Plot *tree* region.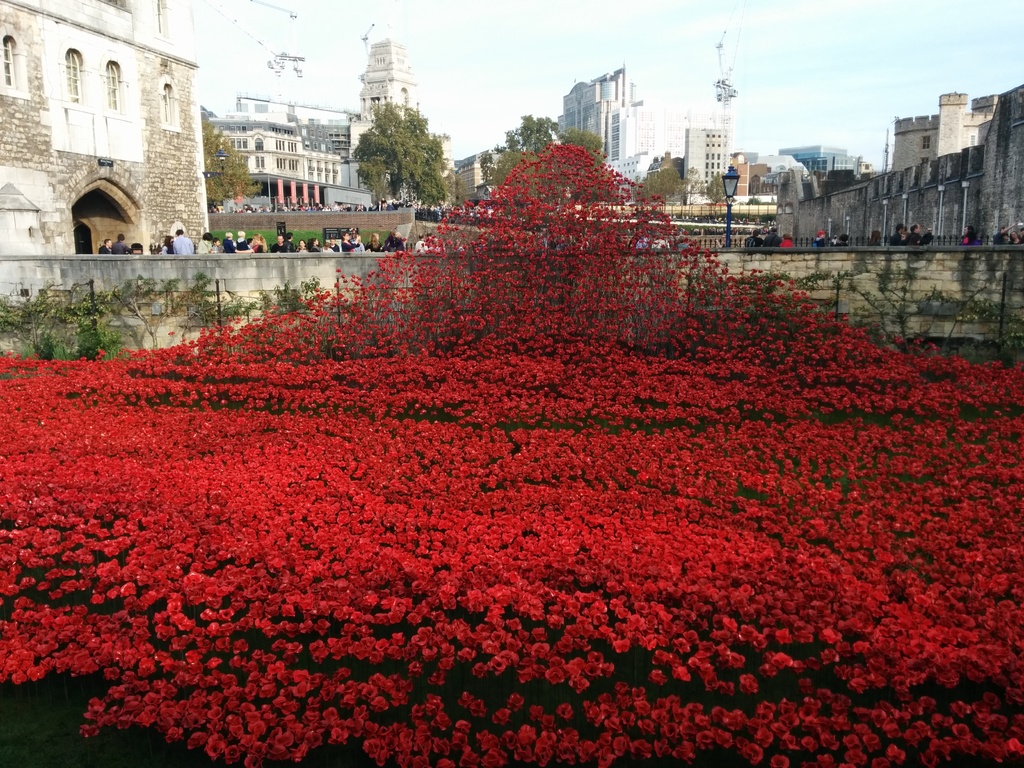
Plotted at [705, 172, 731, 205].
